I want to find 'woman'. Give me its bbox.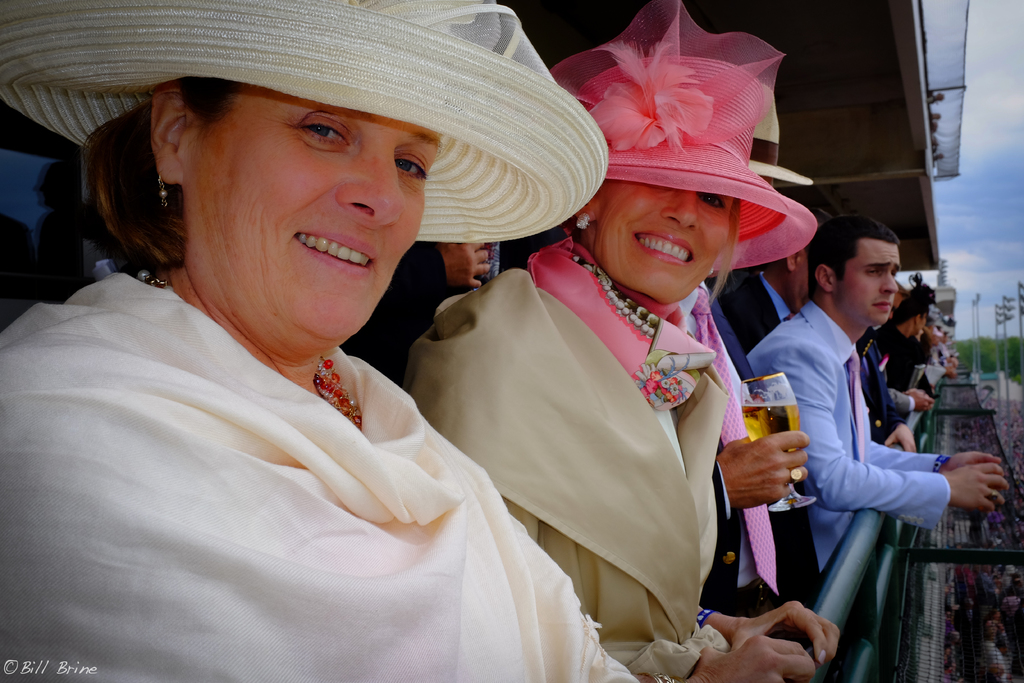
[x1=0, y1=0, x2=637, y2=682].
